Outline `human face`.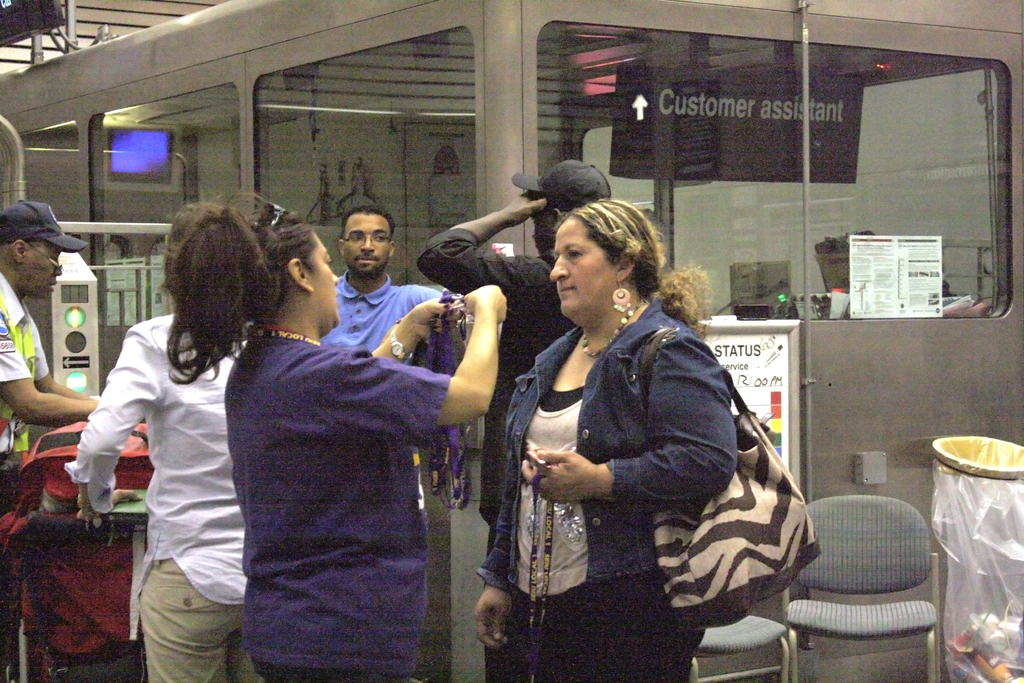
Outline: left=348, top=213, right=391, bottom=276.
